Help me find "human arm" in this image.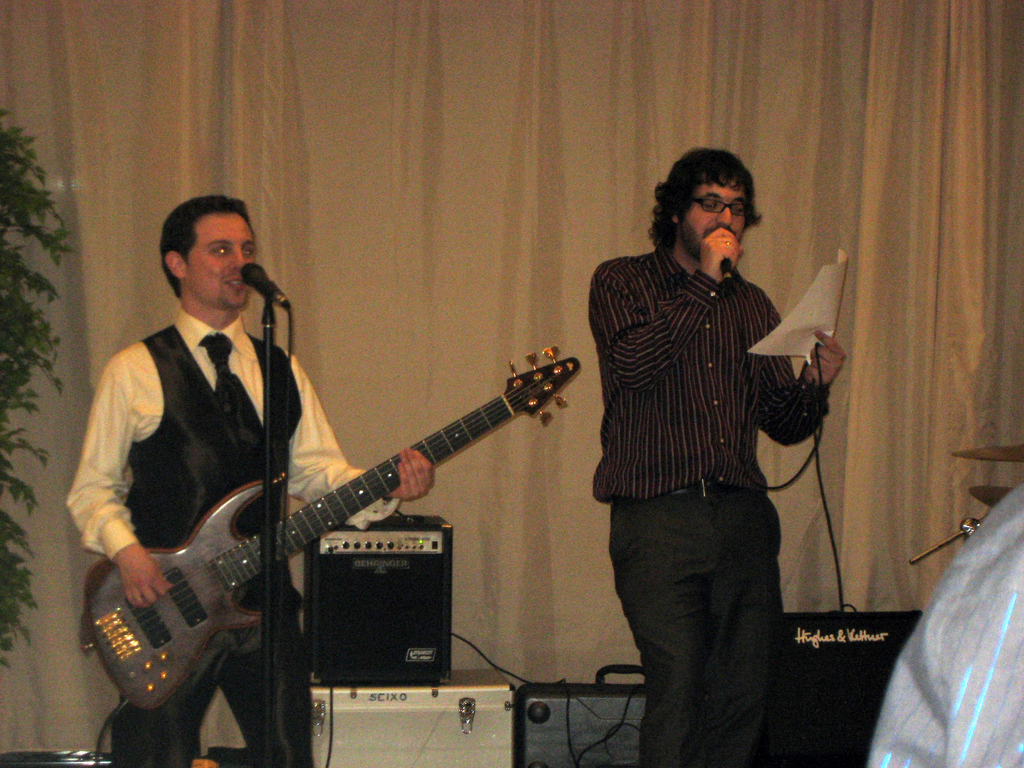
Found it: box=[67, 344, 157, 610].
